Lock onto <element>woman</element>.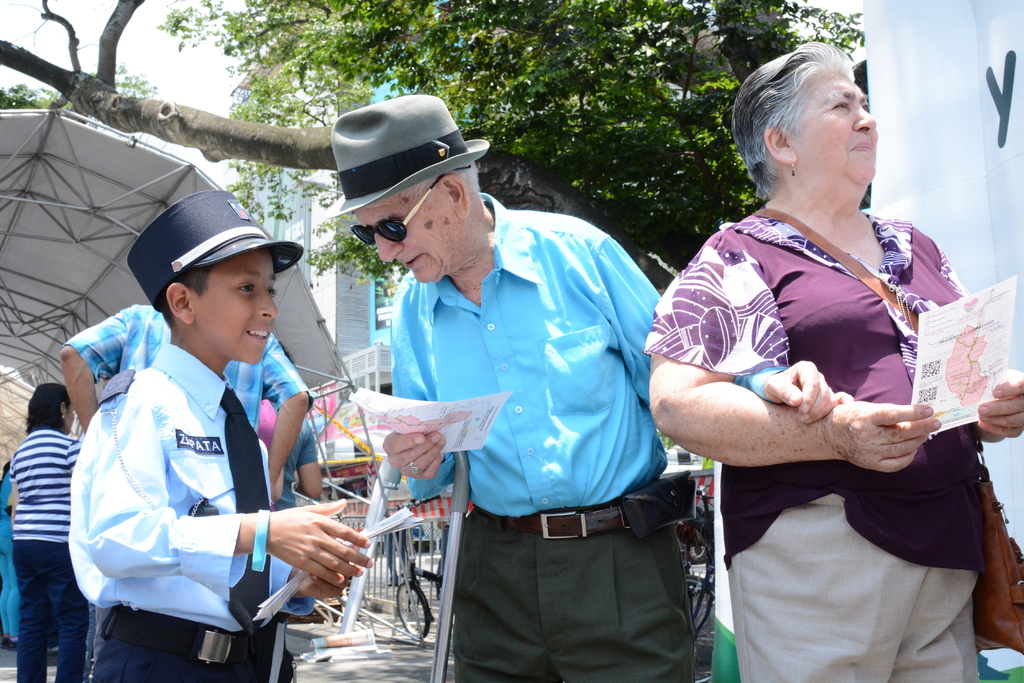
Locked: (640, 41, 1023, 682).
